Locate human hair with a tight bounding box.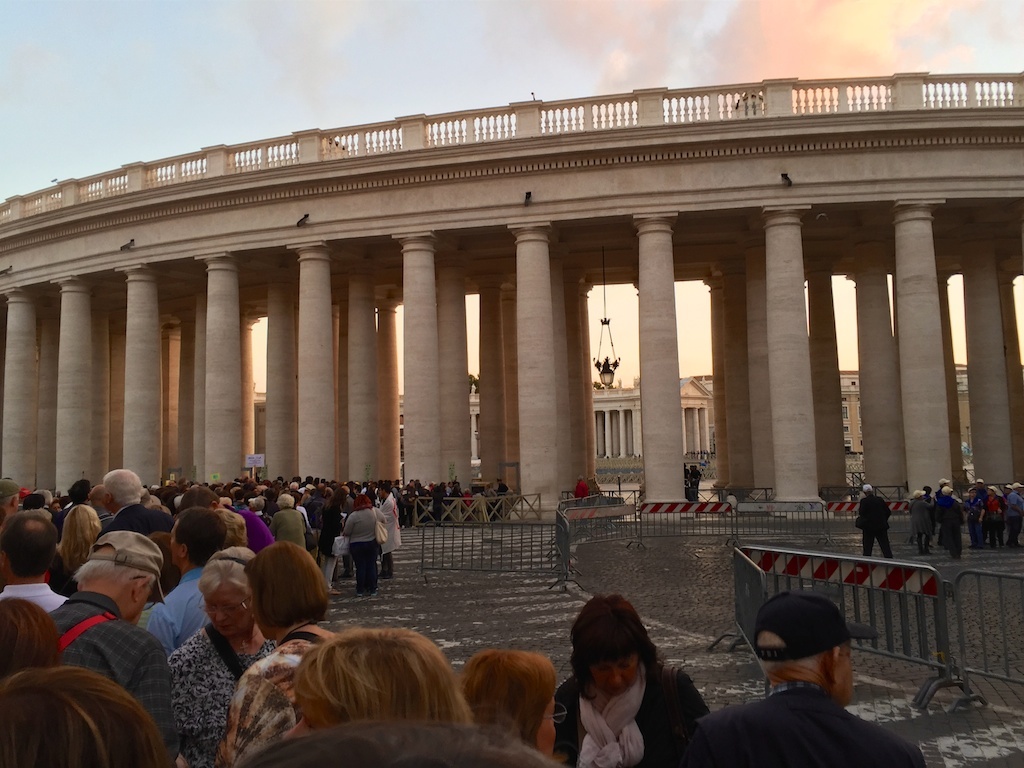
[218,508,244,540].
